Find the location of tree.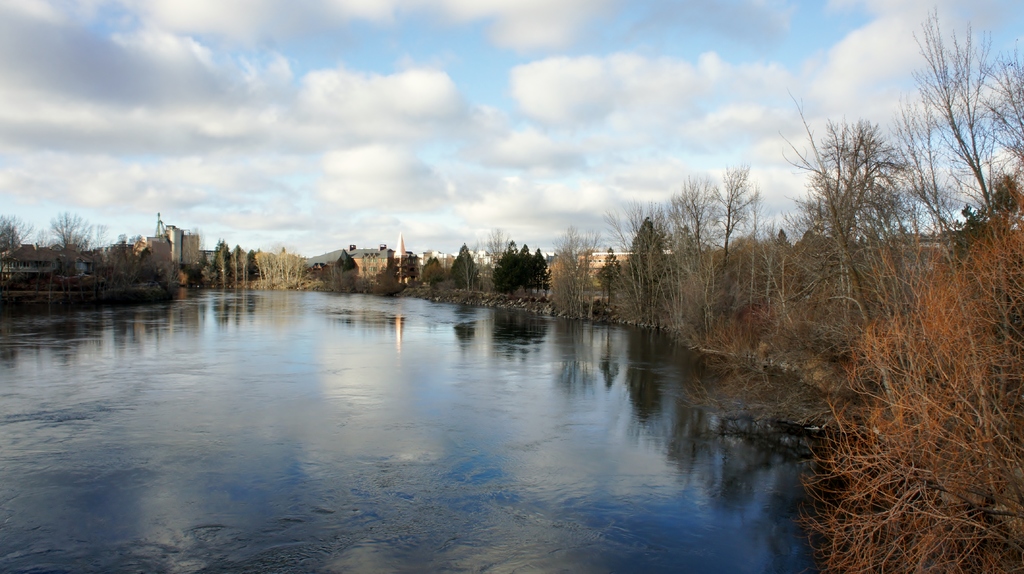
Location: bbox(439, 234, 479, 292).
